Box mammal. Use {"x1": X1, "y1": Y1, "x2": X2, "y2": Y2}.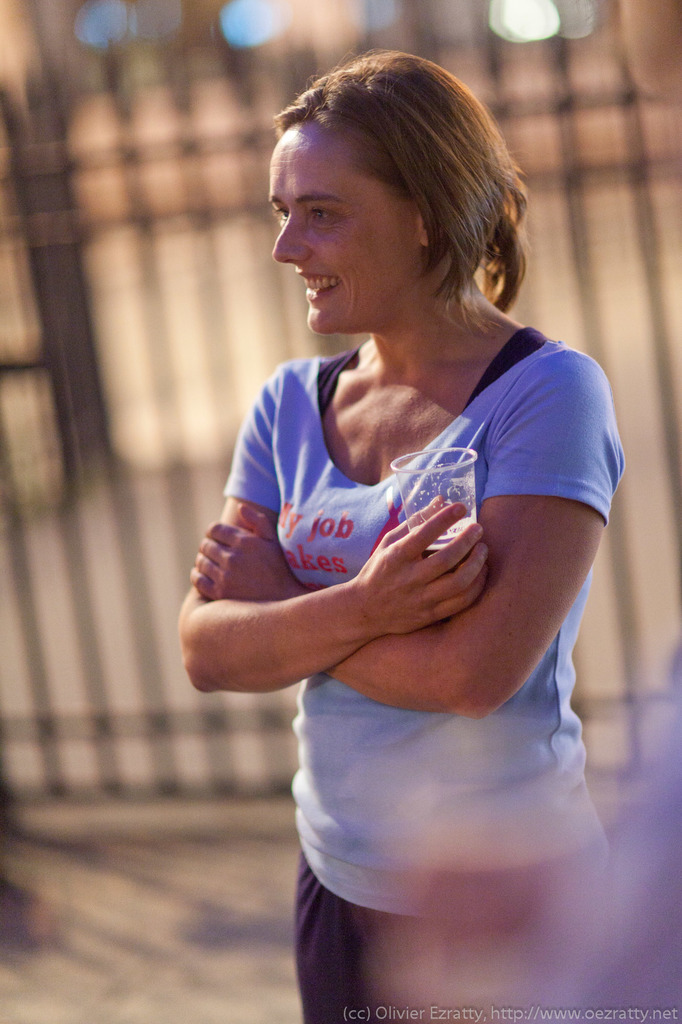
{"x1": 174, "y1": 42, "x2": 624, "y2": 1022}.
